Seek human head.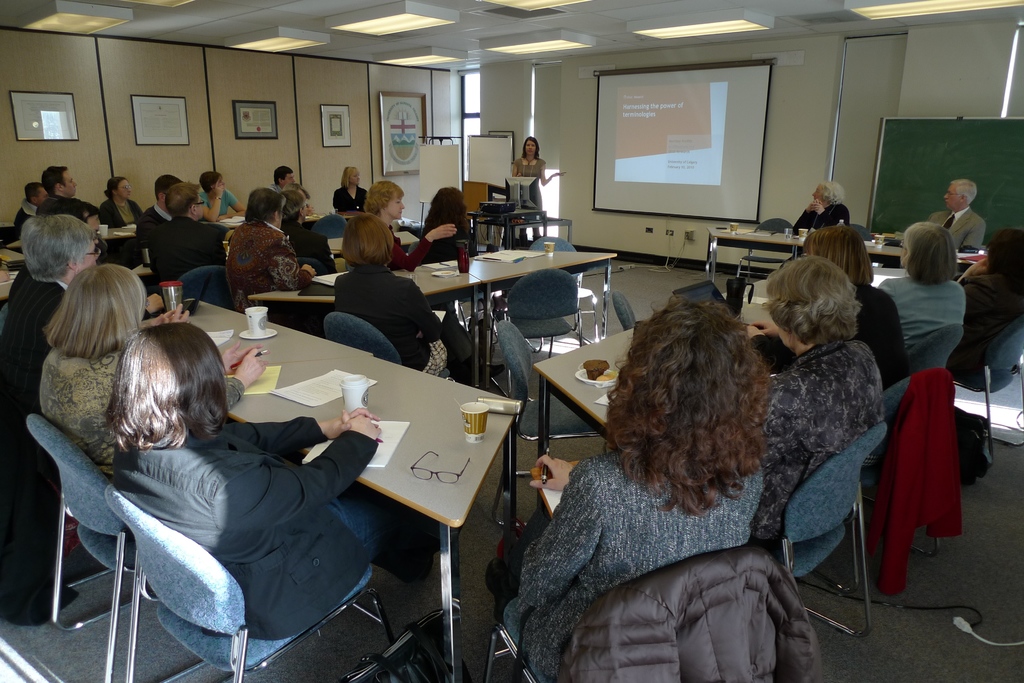
detection(519, 136, 540, 159).
